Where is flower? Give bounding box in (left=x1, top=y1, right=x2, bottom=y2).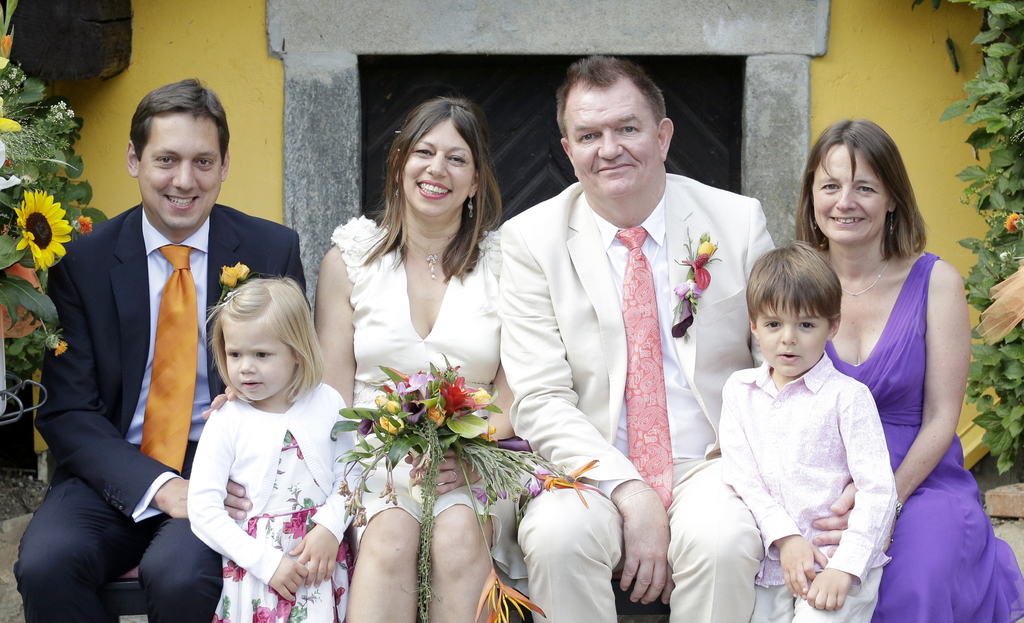
(left=526, top=479, right=541, bottom=493).
